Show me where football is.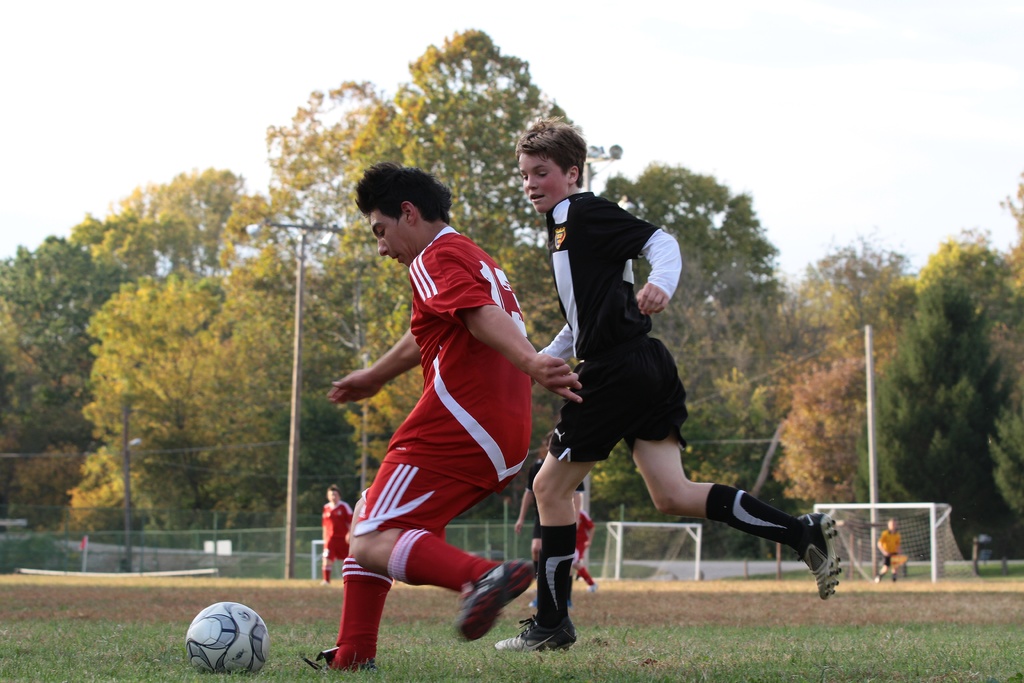
football is at [185,602,273,675].
